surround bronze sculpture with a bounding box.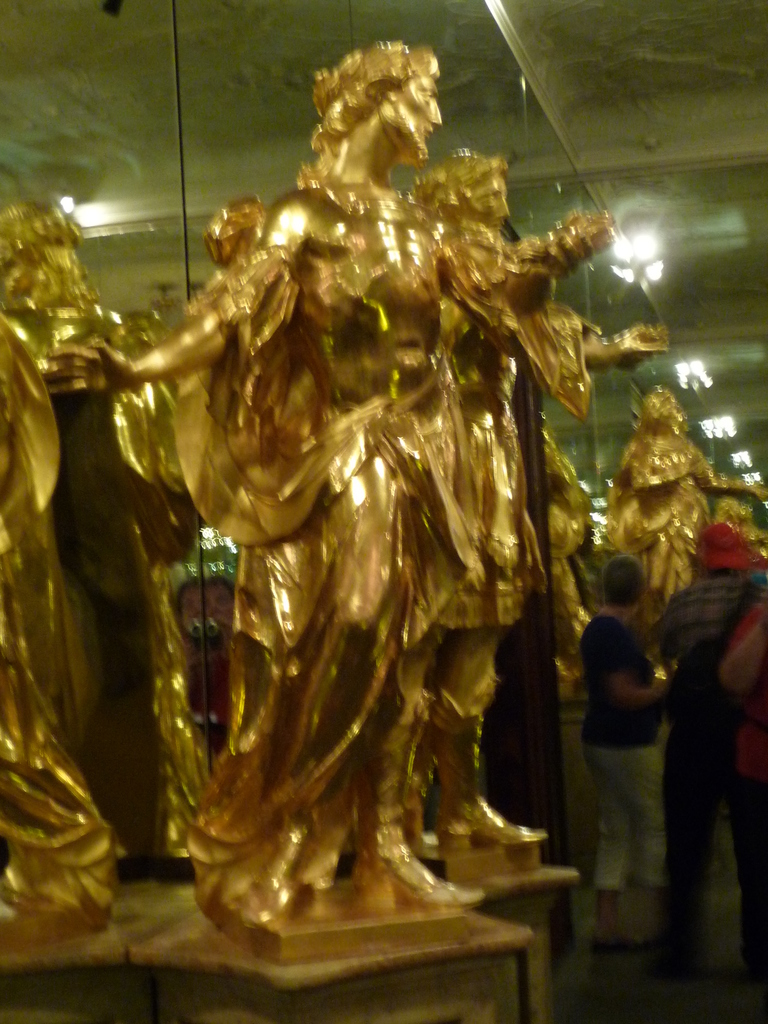
(left=102, top=34, right=629, bottom=912).
